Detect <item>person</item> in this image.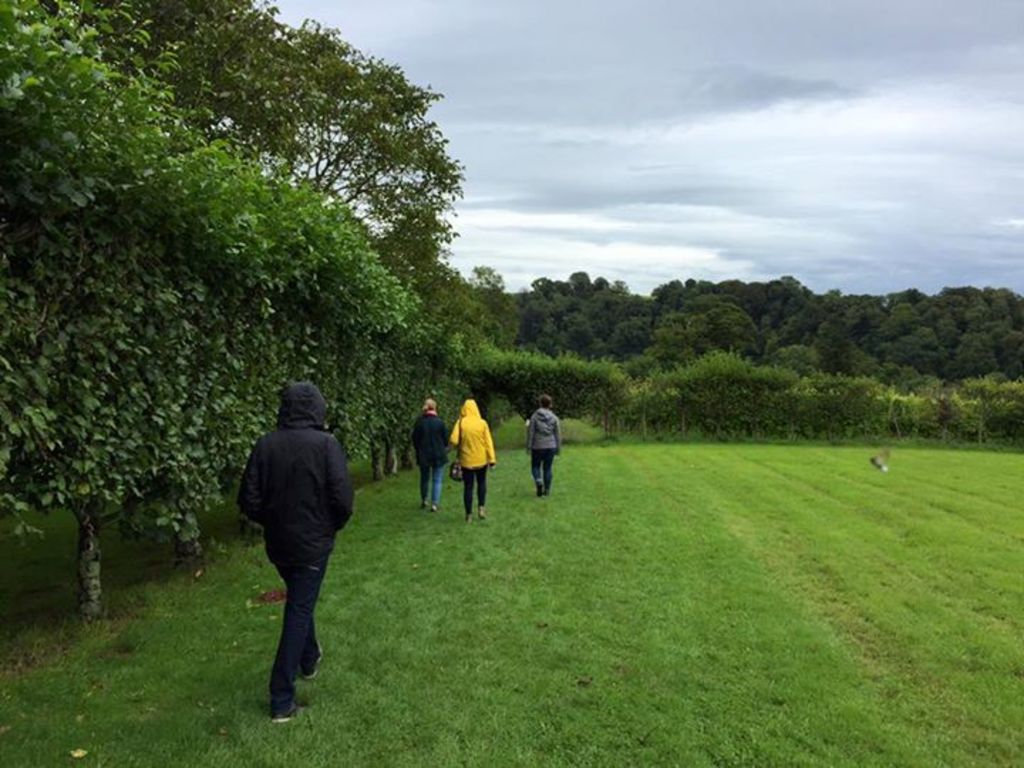
Detection: box(525, 395, 558, 499).
